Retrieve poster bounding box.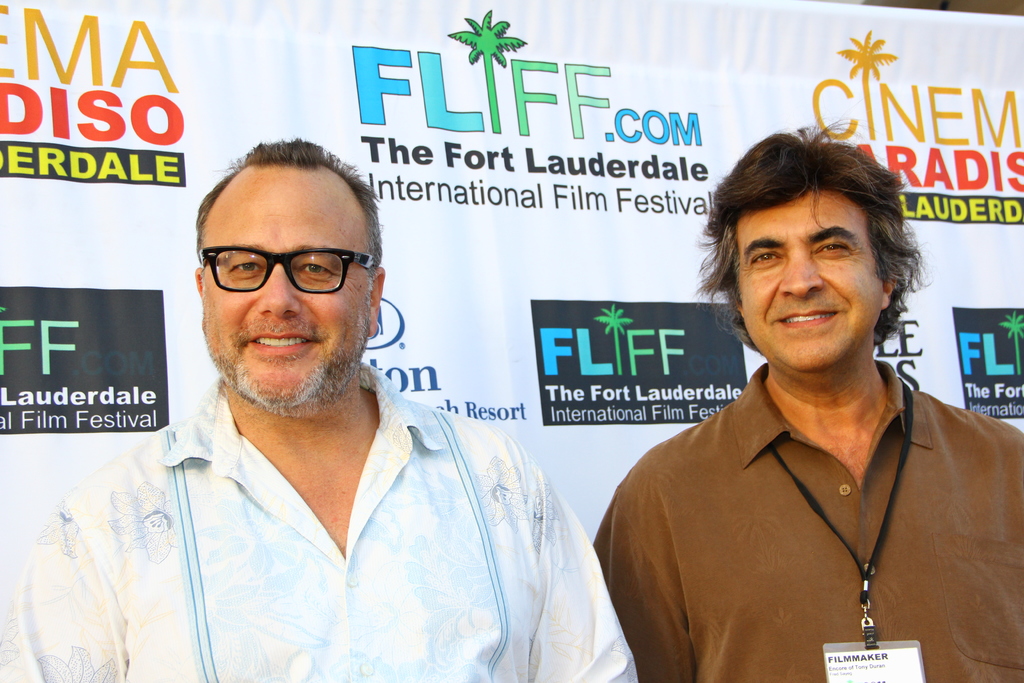
Bounding box: bbox(0, 0, 1023, 682).
